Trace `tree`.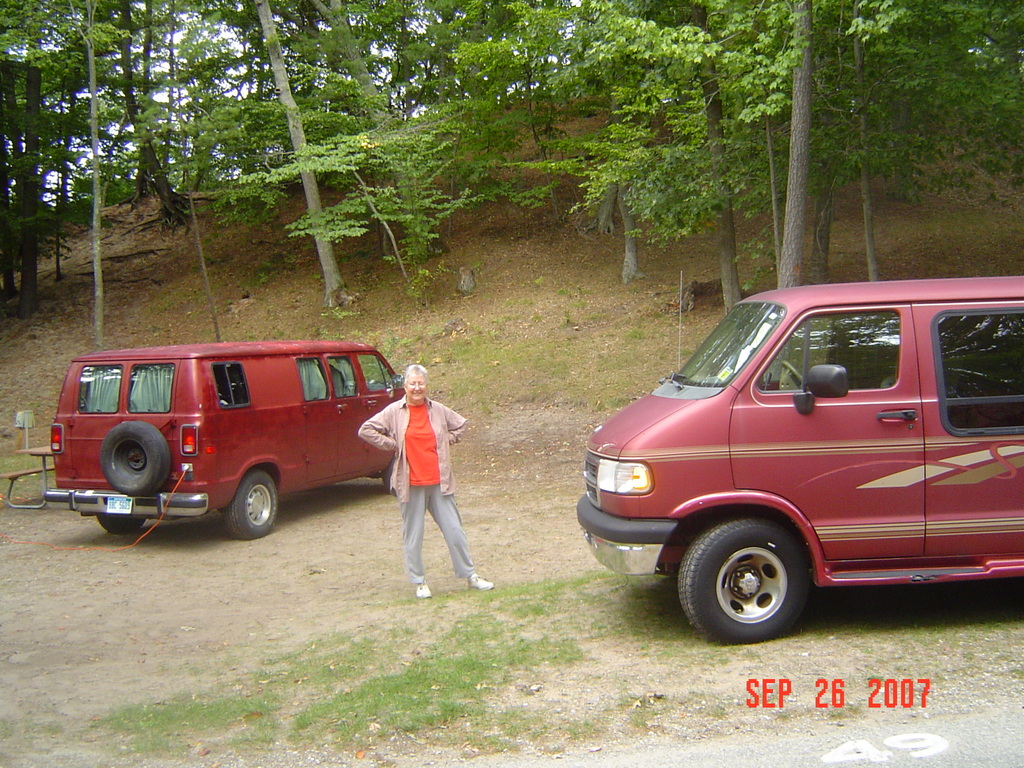
Traced to [x1=568, y1=1, x2=1014, y2=294].
